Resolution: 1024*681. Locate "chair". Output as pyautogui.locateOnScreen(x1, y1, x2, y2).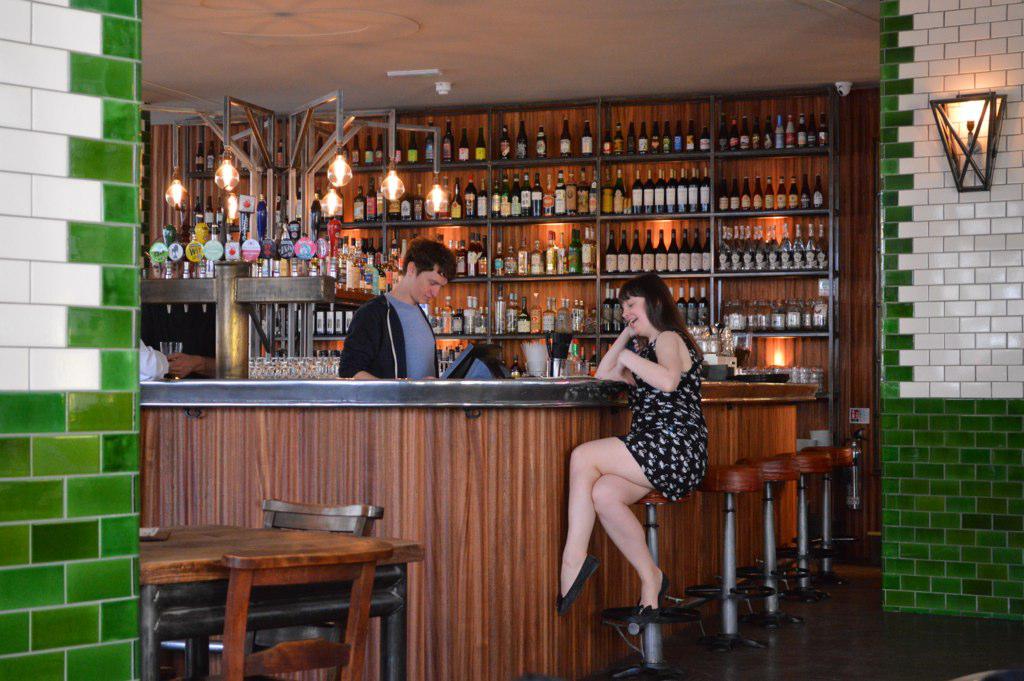
pyautogui.locateOnScreen(182, 498, 386, 680).
